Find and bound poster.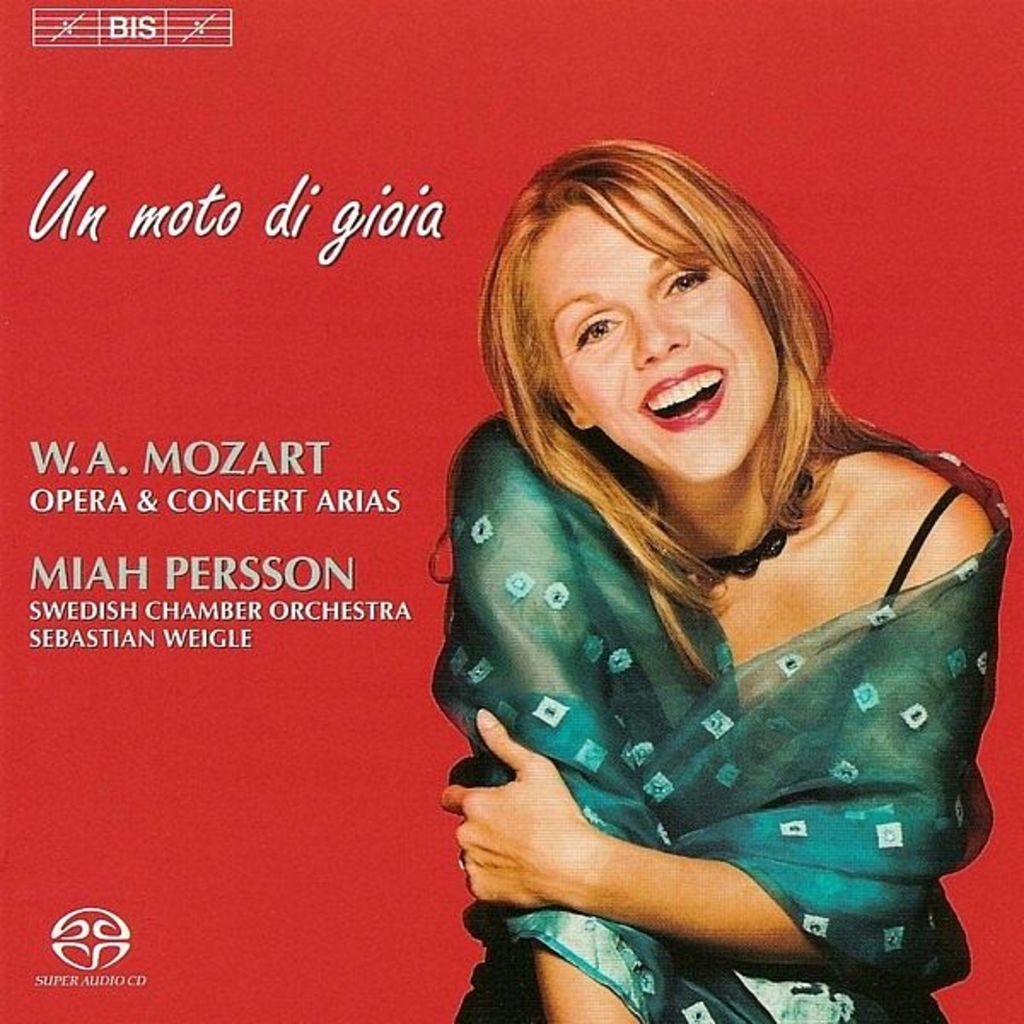
Bound: bbox=(0, 0, 1022, 1022).
